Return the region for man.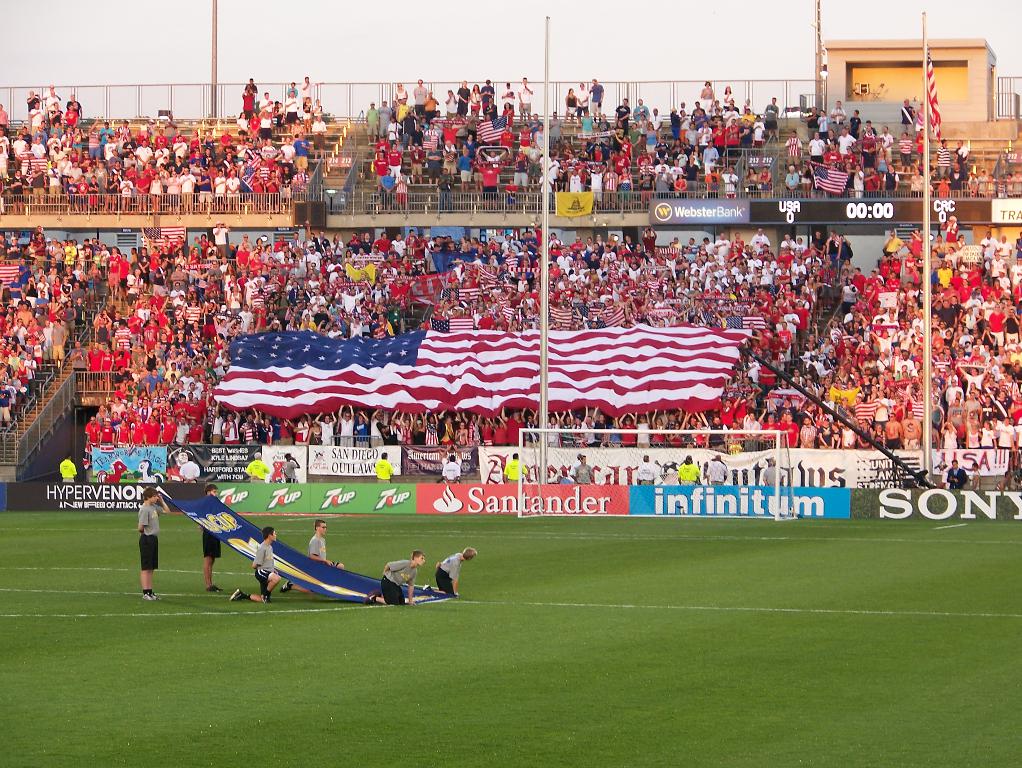
(703,450,730,487).
